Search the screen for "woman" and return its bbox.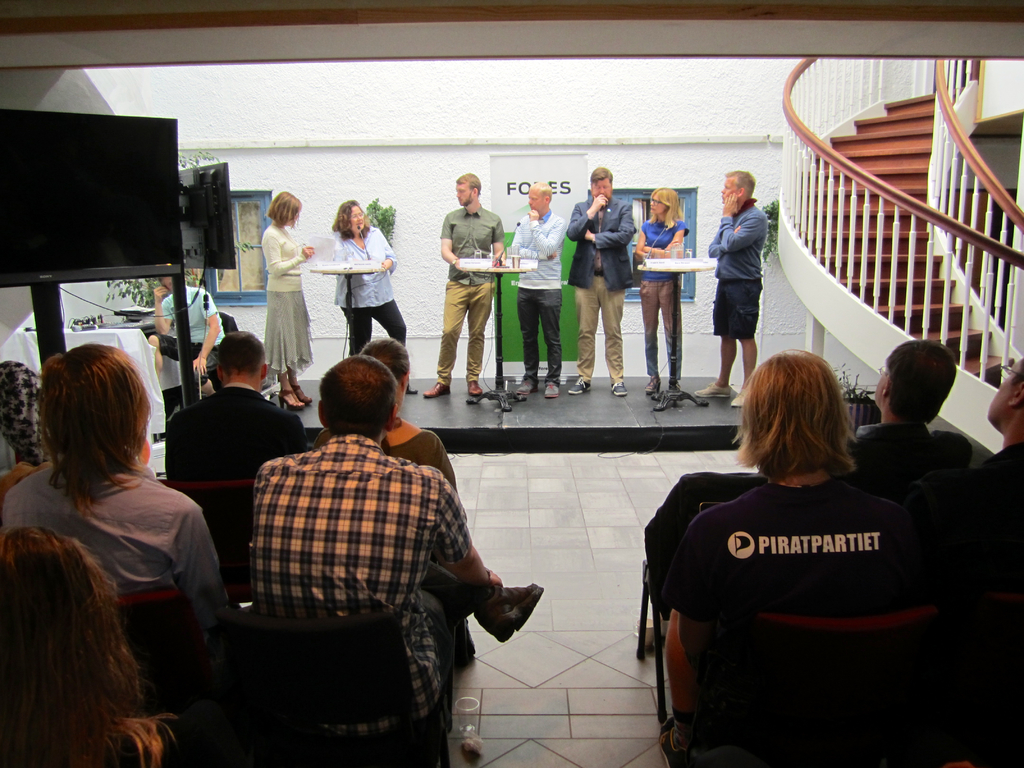
Found: {"left": 313, "top": 338, "right": 463, "bottom": 495}.
